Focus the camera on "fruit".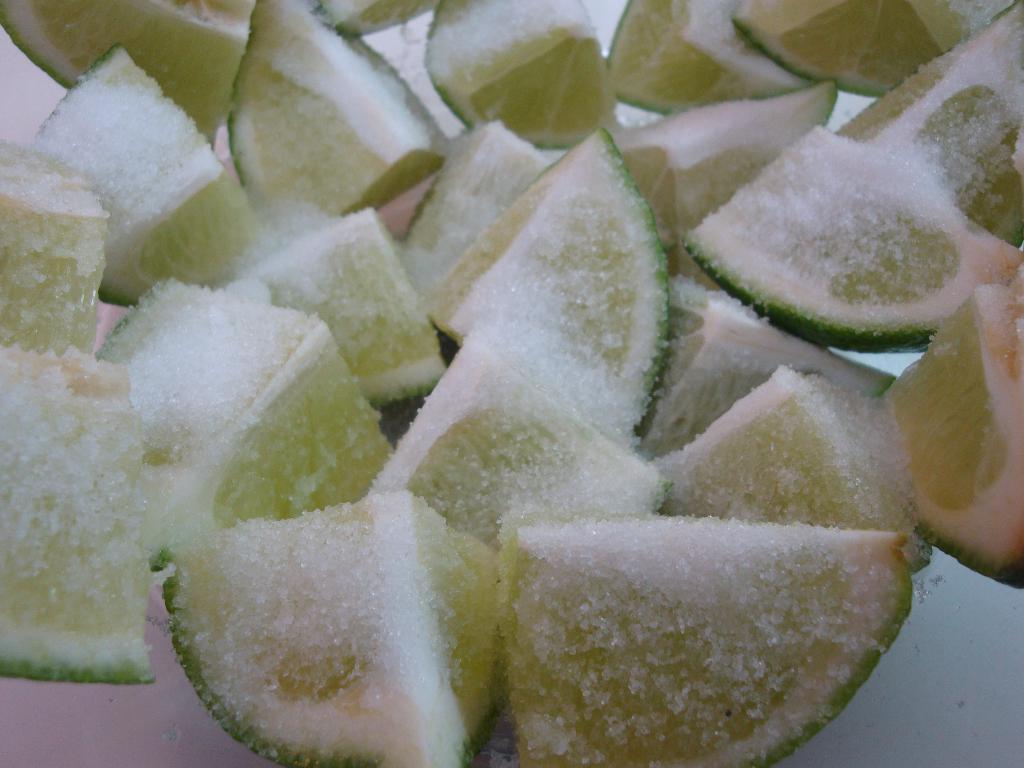
Focus region: box=[0, 0, 256, 150].
